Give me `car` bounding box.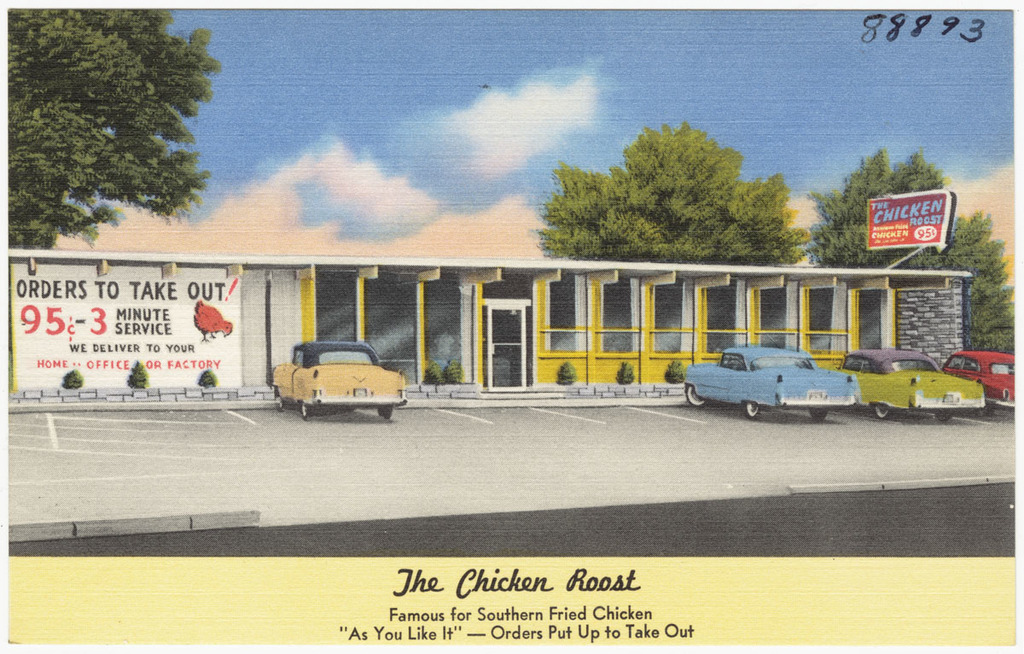
<region>269, 337, 409, 425</region>.
